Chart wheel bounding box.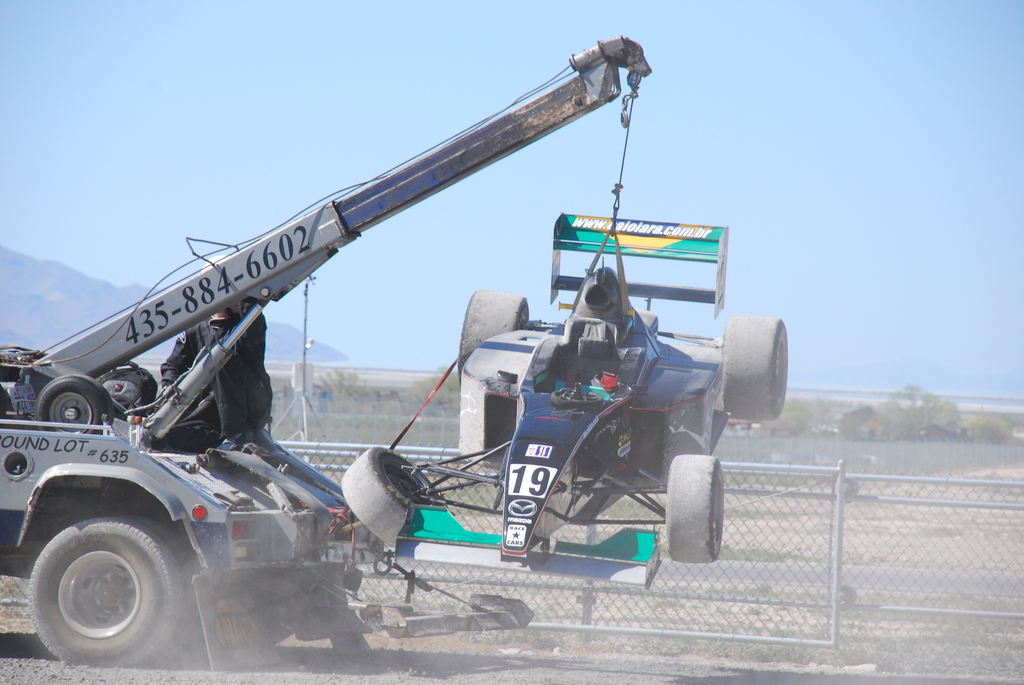
Charted: {"x1": 457, "y1": 291, "x2": 531, "y2": 384}.
